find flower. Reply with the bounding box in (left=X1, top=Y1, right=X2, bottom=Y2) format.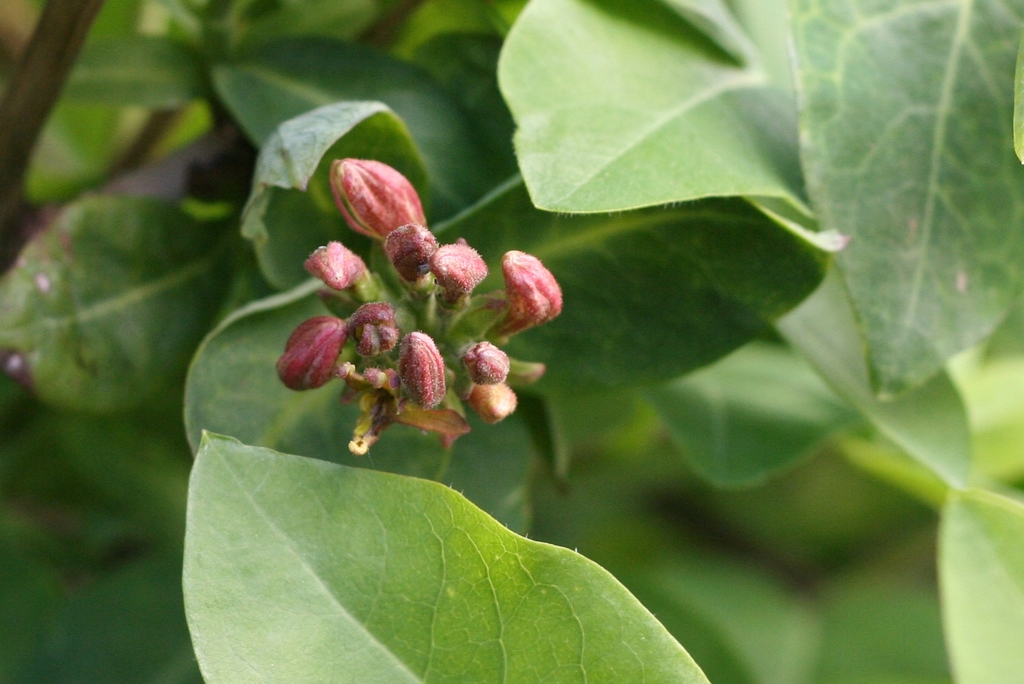
(left=450, top=334, right=508, bottom=381).
